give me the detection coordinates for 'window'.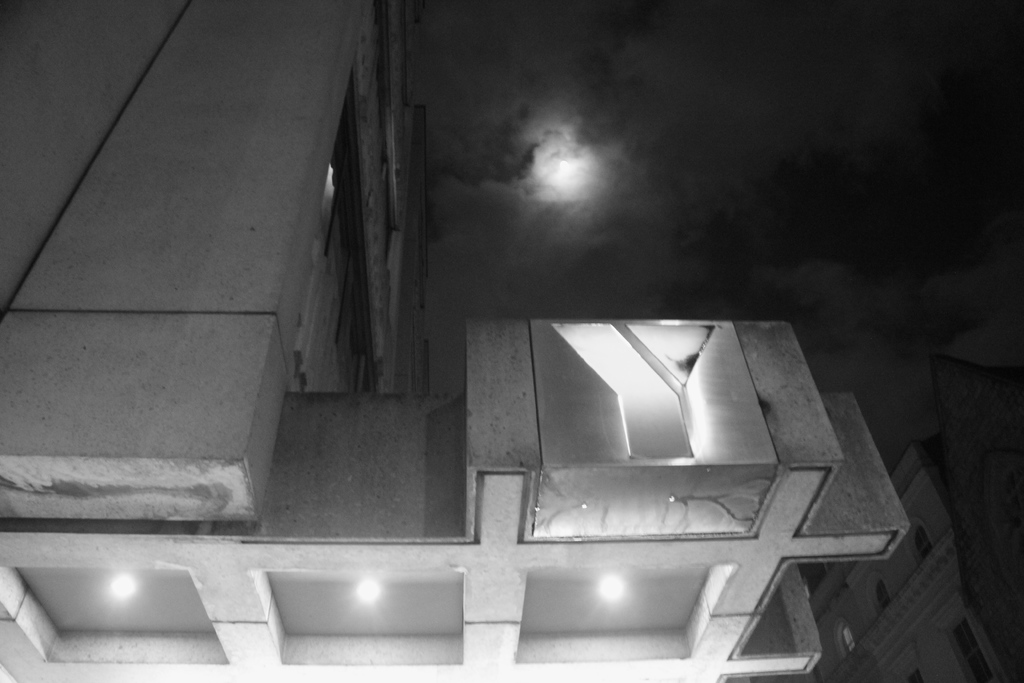
<region>319, 70, 380, 393</region>.
